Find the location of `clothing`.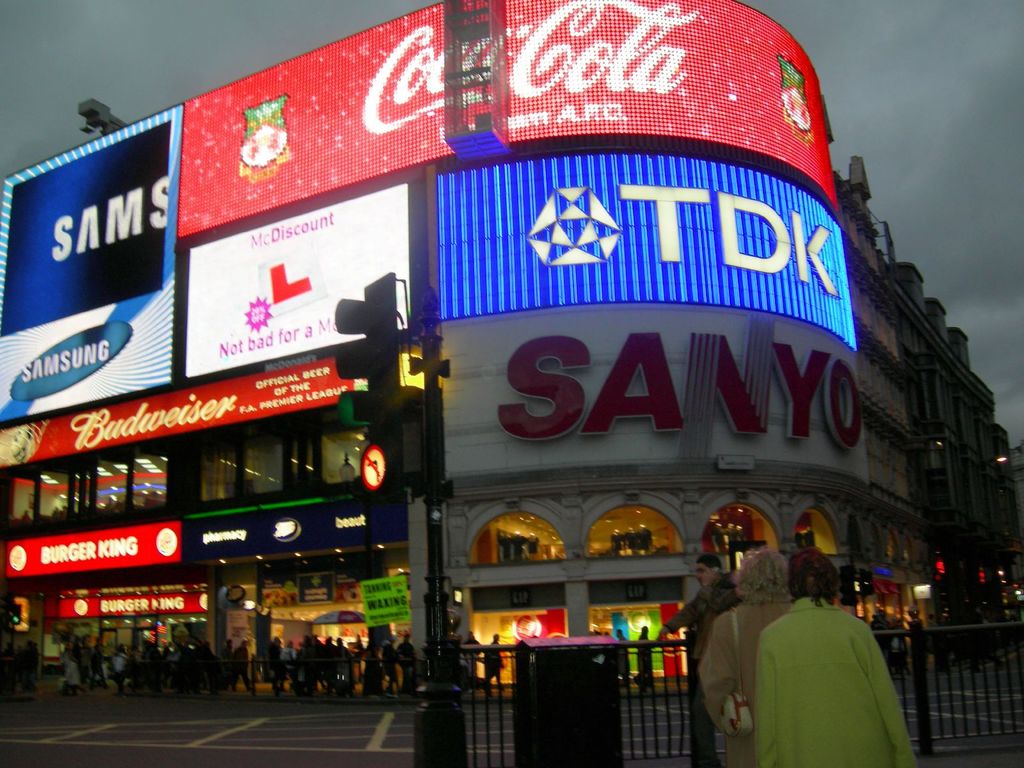
Location: region(113, 652, 127, 680).
